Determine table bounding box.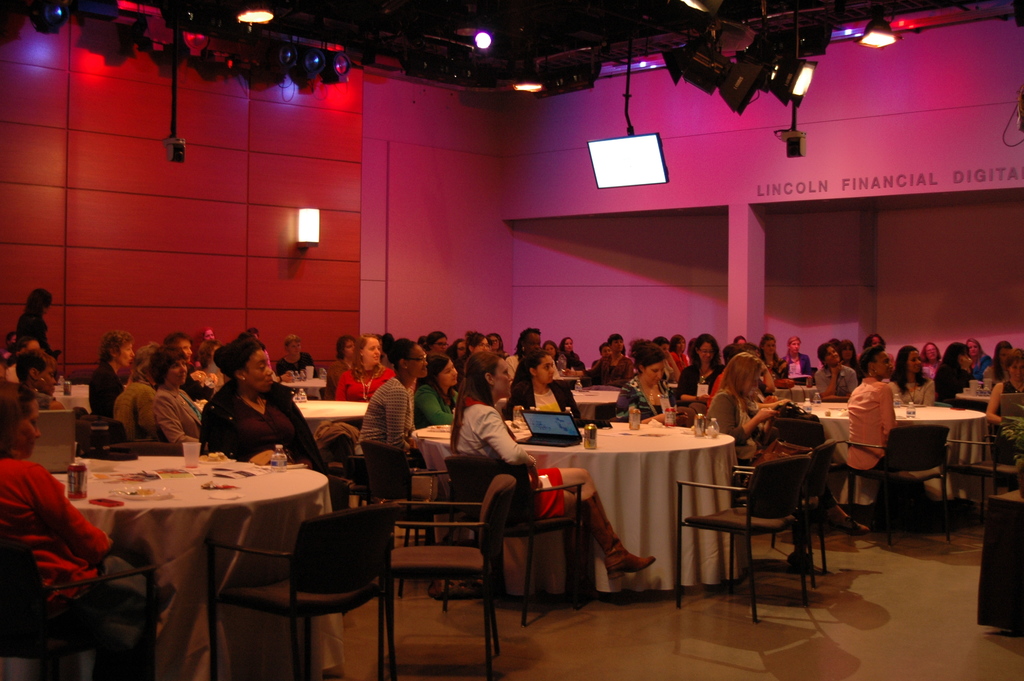
Determined: bbox=[55, 382, 89, 408].
